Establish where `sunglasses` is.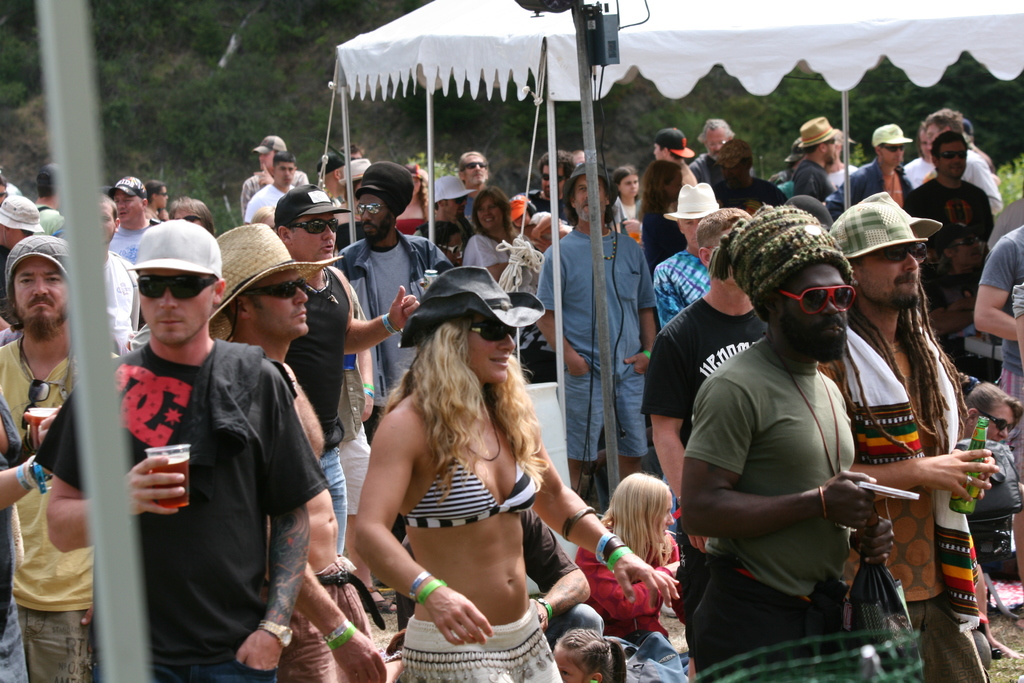
Established at <bbox>358, 204, 383, 215</bbox>.
